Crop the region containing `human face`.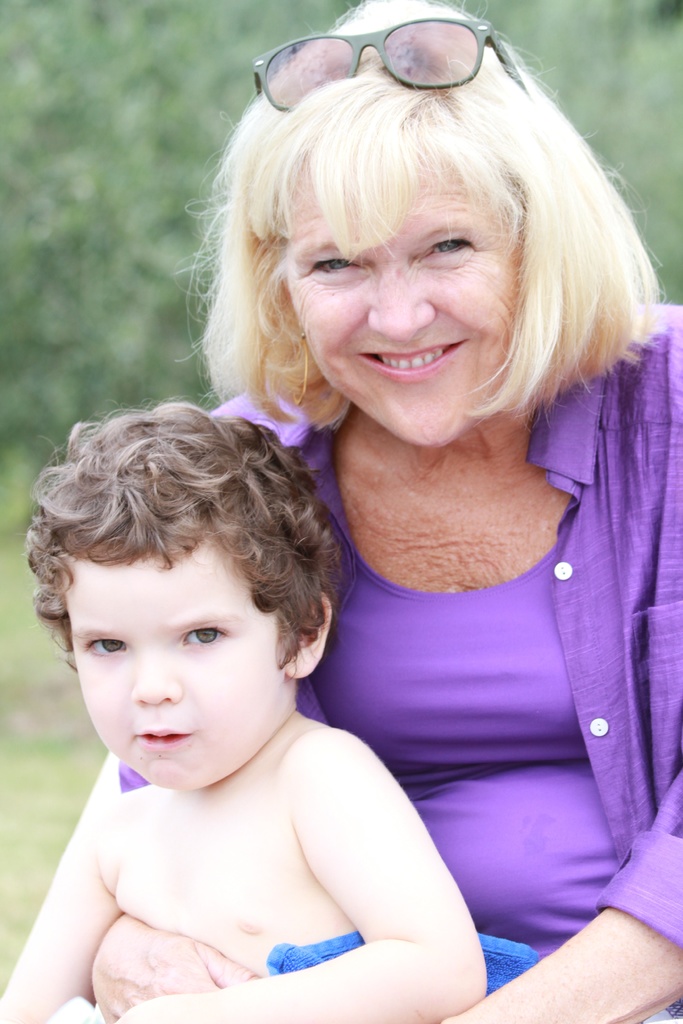
Crop region: <region>284, 157, 518, 447</region>.
